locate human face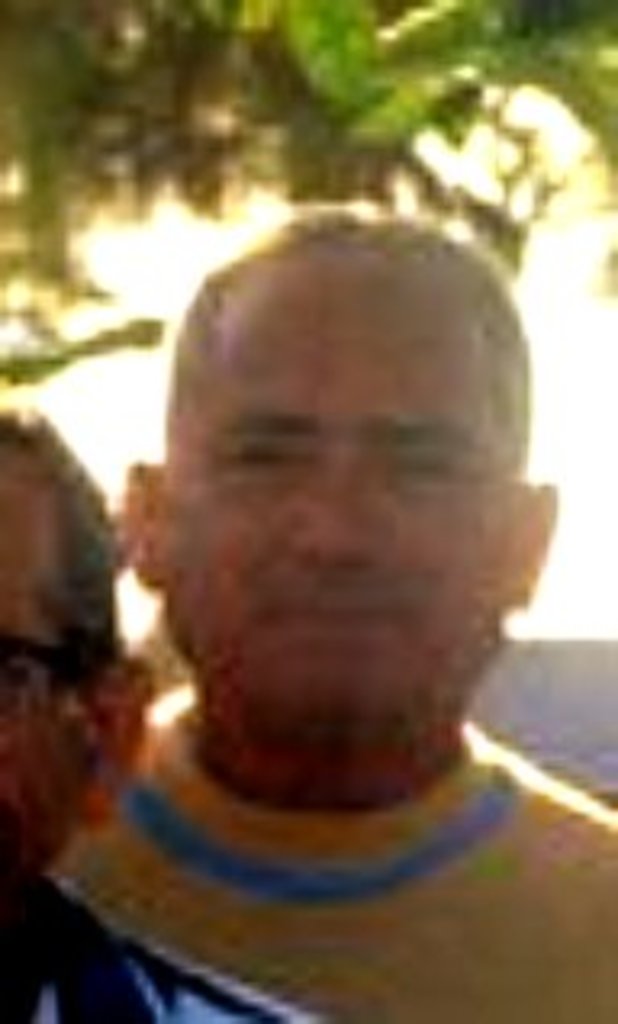
l=158, t=293, r=509, b=744
